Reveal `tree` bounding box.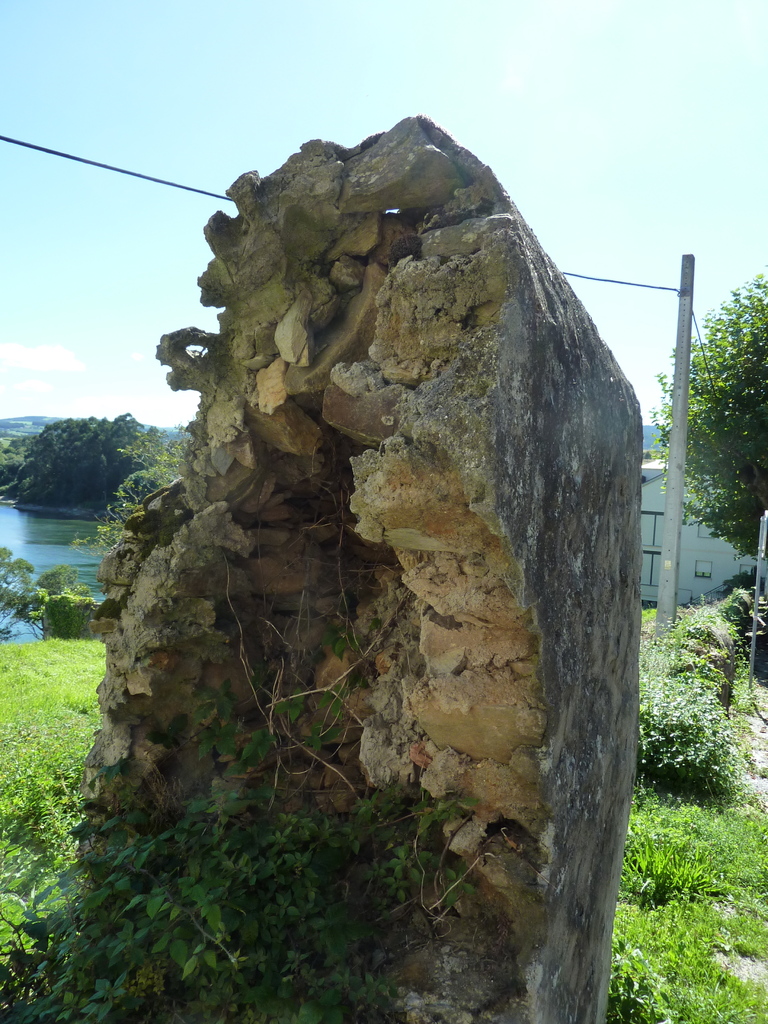
Revealed: 647:260:767:553.
